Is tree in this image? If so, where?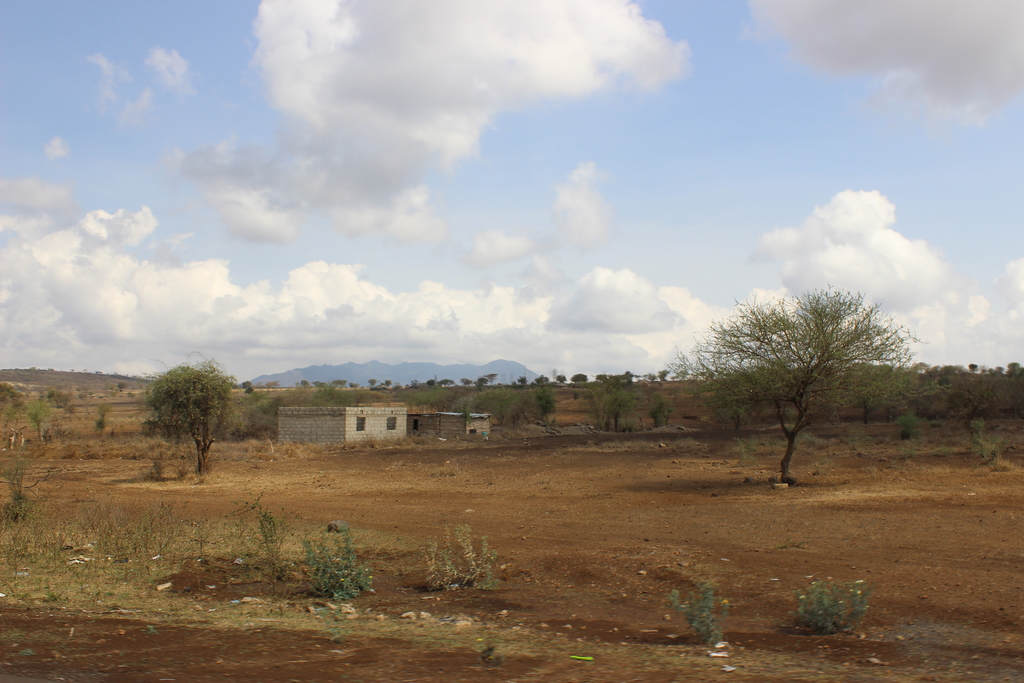
Yes, at [463, 373, 476, 386].
